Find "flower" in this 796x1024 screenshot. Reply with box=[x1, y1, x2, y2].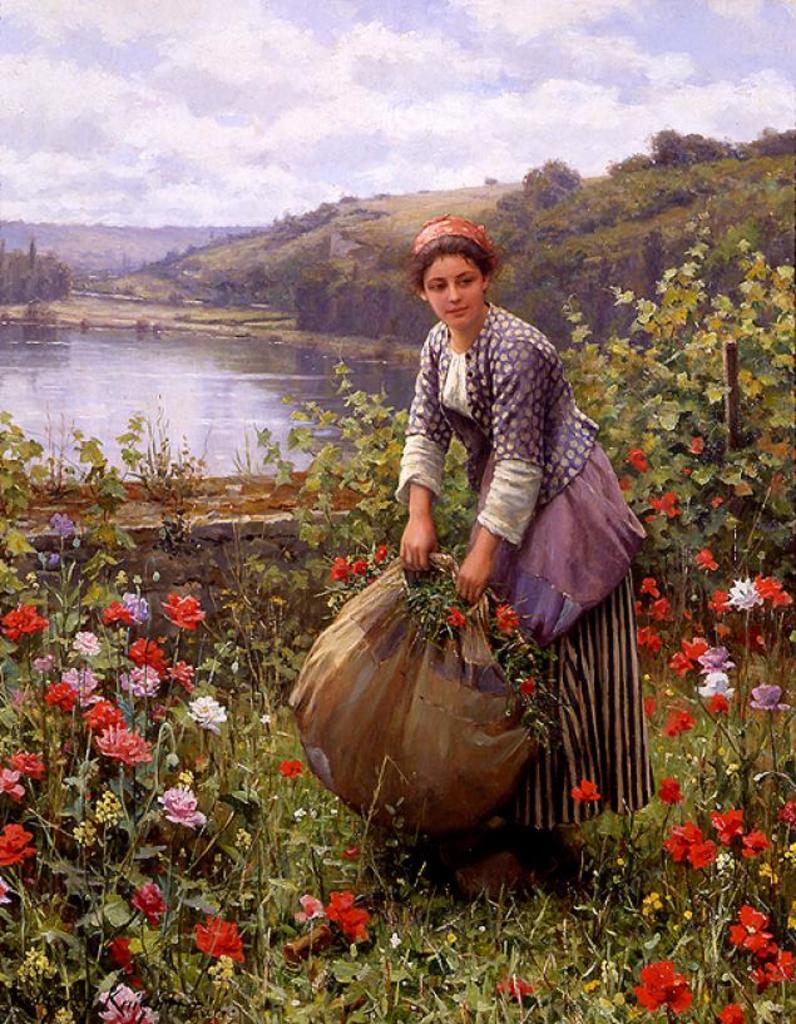
box=[633, 628, 664, 649].
